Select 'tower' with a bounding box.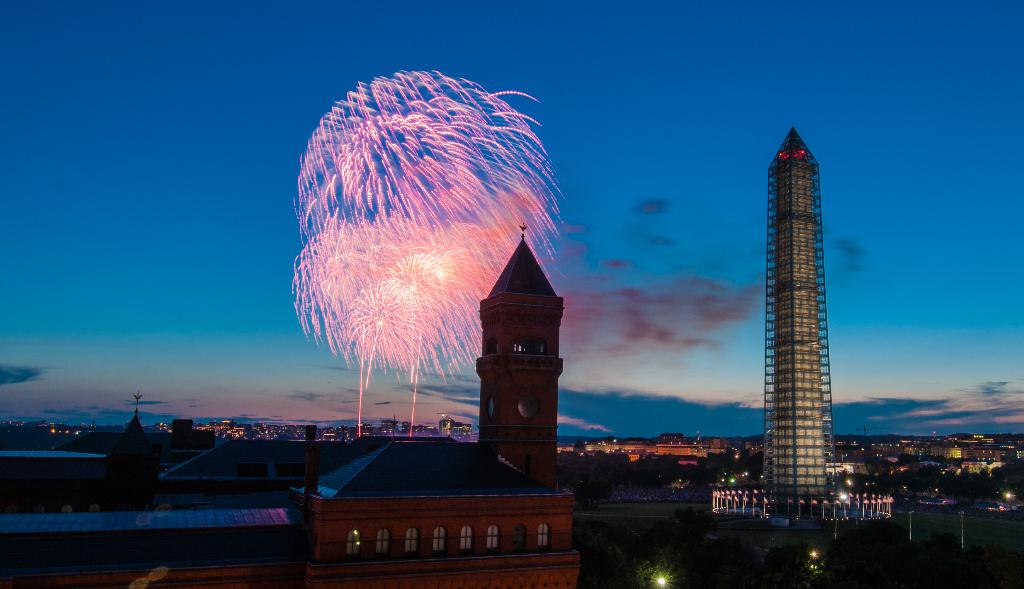
select_region(98, 401, 161, 508).
